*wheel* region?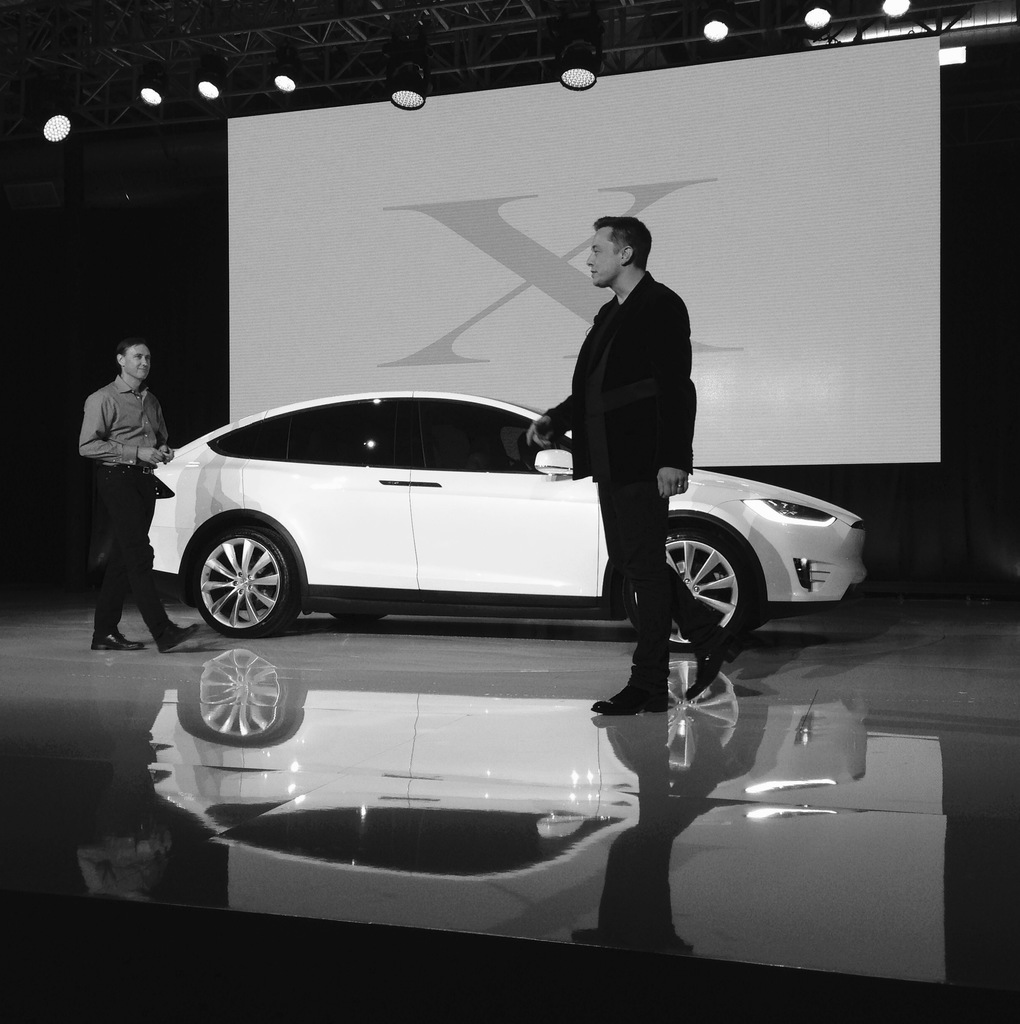
[661,497,781,650]
